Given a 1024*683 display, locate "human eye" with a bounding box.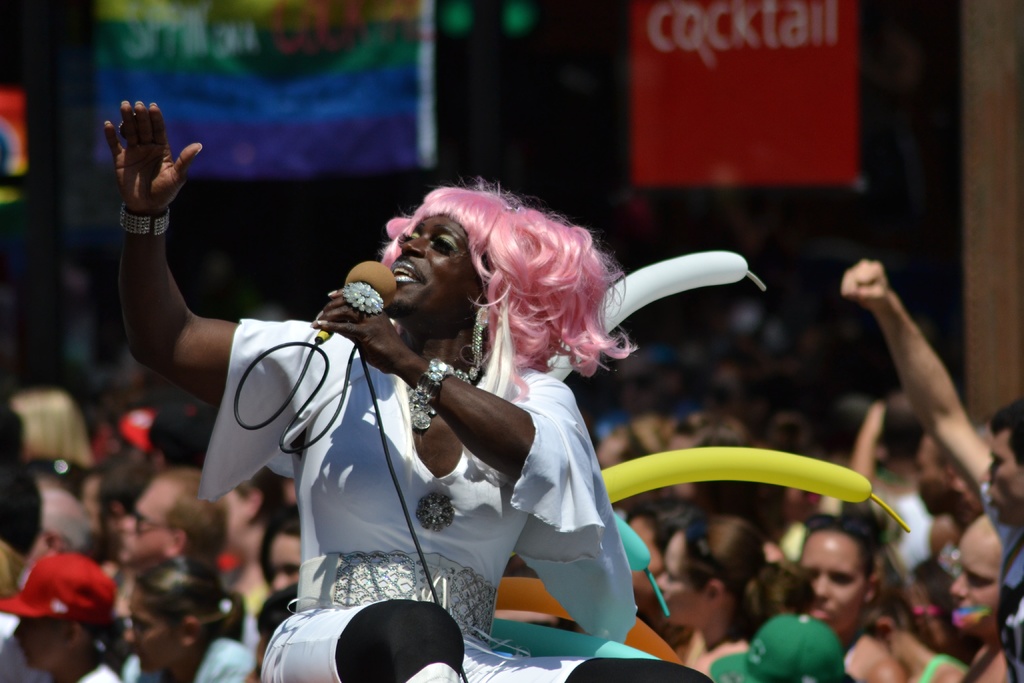
Located: box=[426, 233, 460, 254].
